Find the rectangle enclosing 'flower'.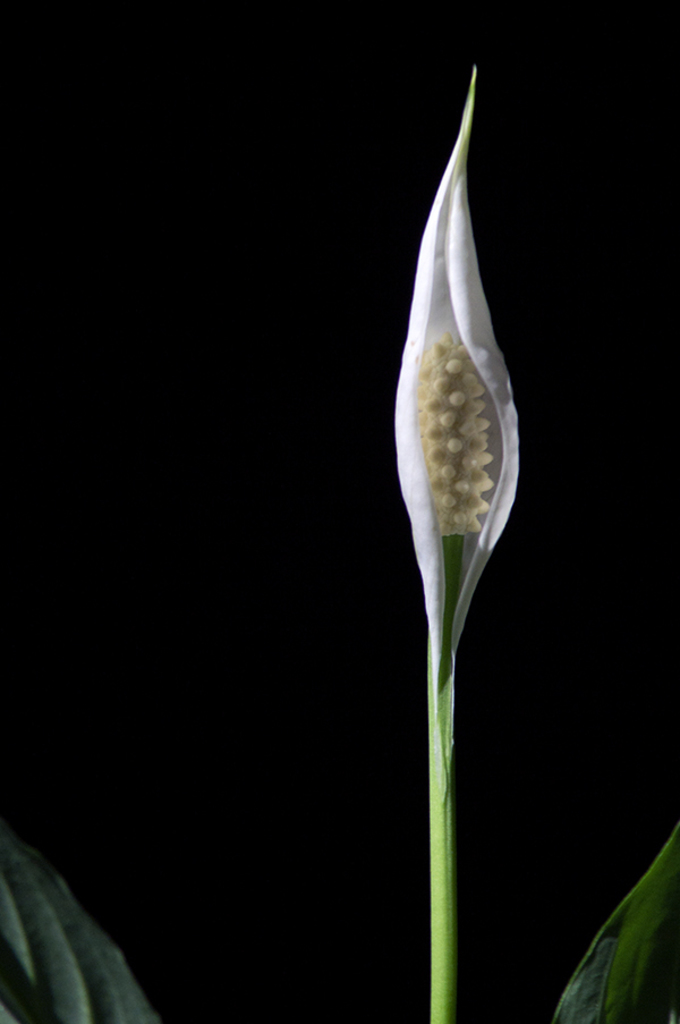
(384, 100, 532, 672).
